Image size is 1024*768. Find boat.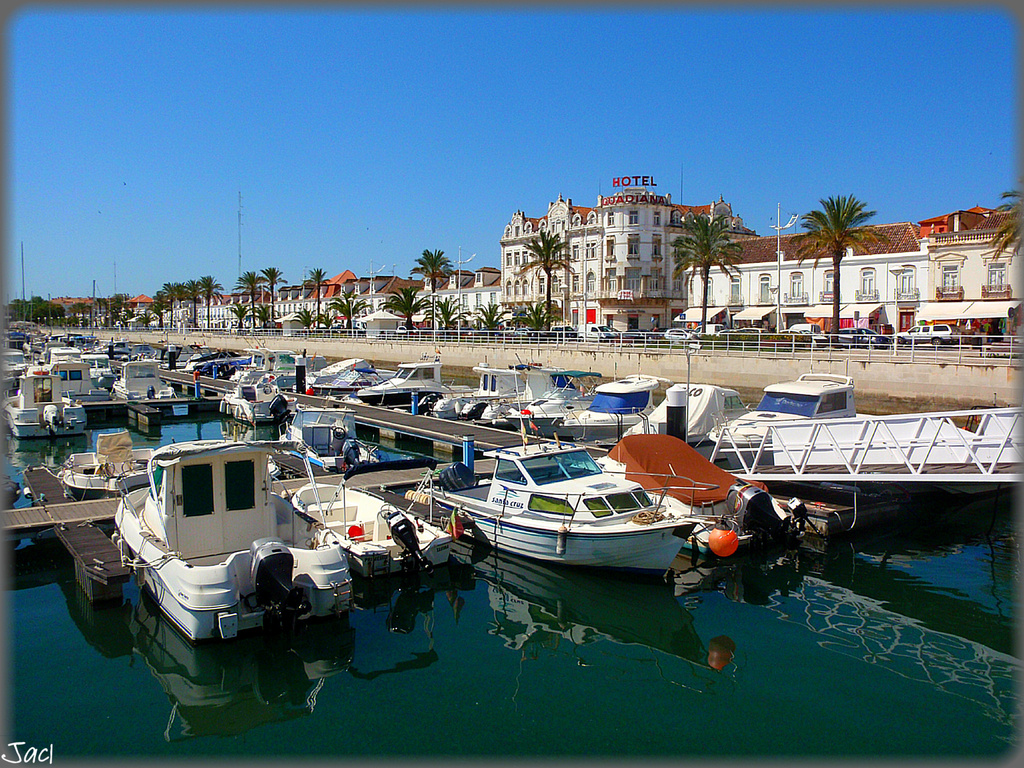
locate(113, 438, 167, 491).
